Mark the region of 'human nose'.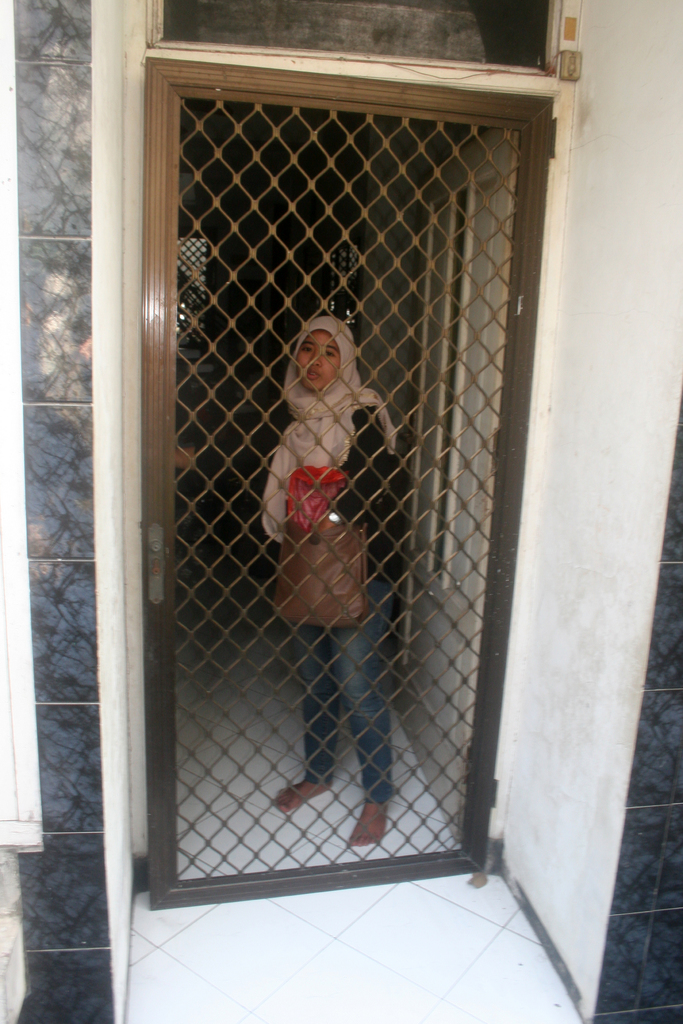
Region: [306, 344, 322, 371].
